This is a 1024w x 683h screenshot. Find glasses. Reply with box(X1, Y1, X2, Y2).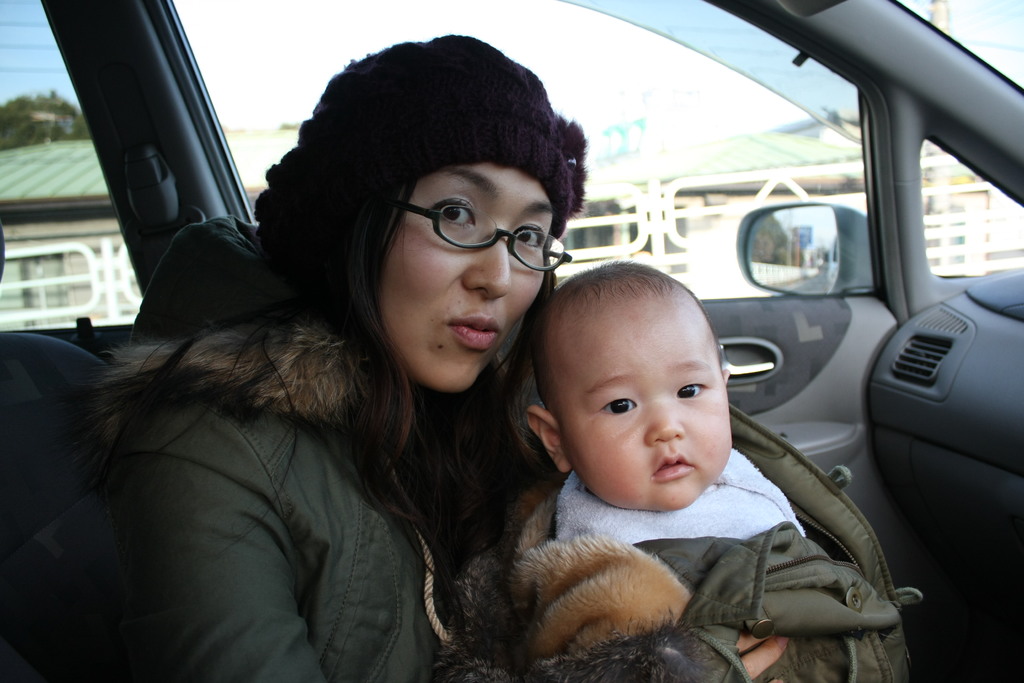
box(406, 200, 576, 276).
